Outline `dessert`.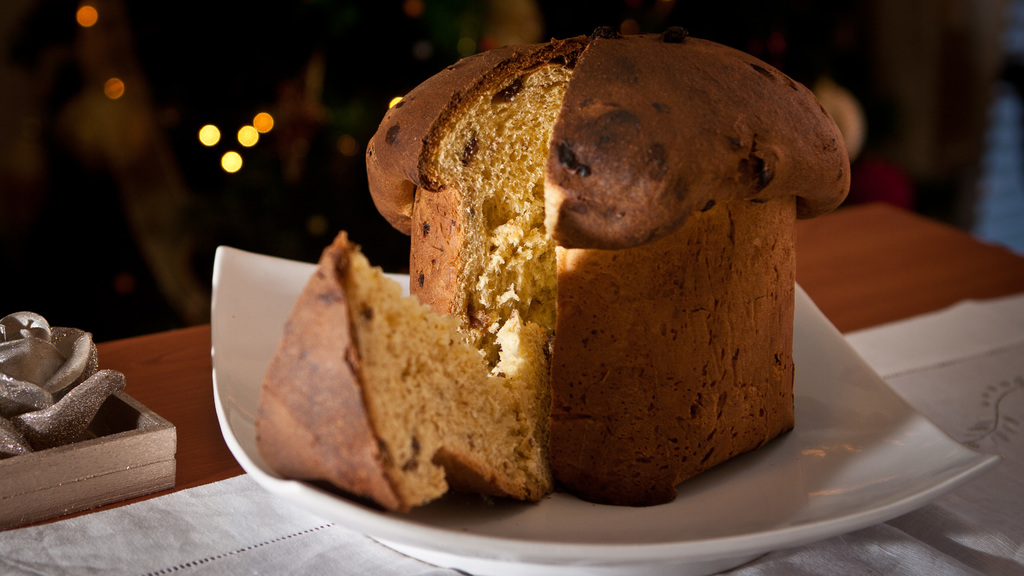
Outline: {"left": 246, "top": 99, "right": 835, "bottom": 535}.
